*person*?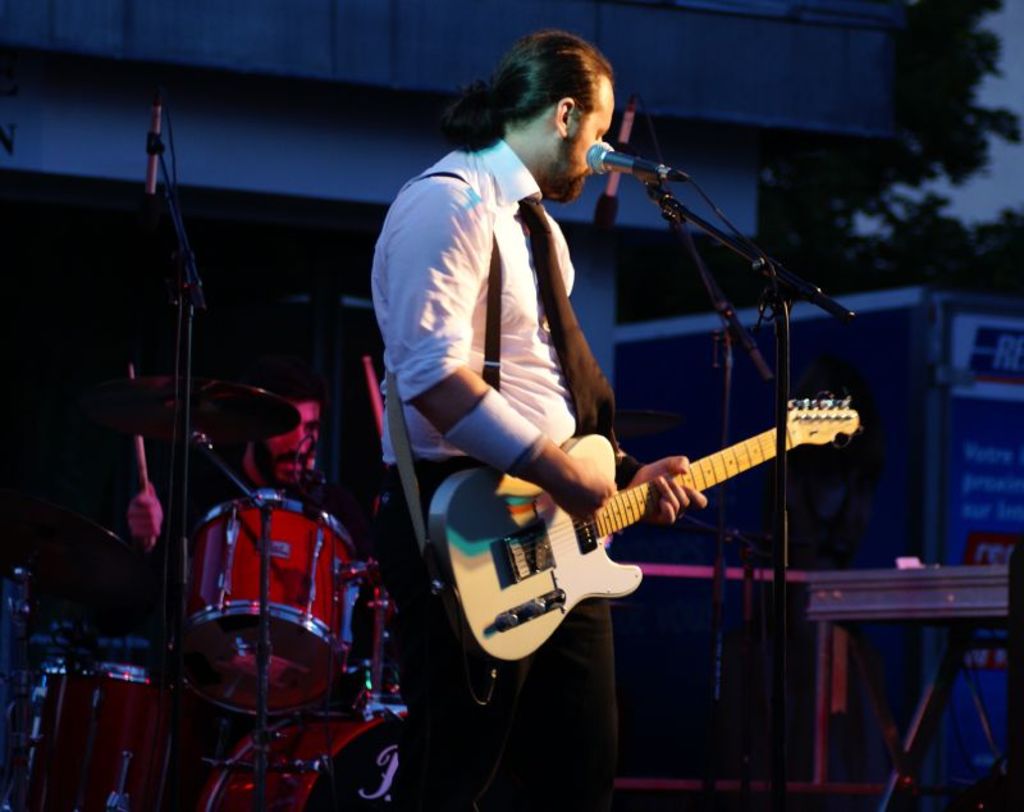
106/374/355/640
